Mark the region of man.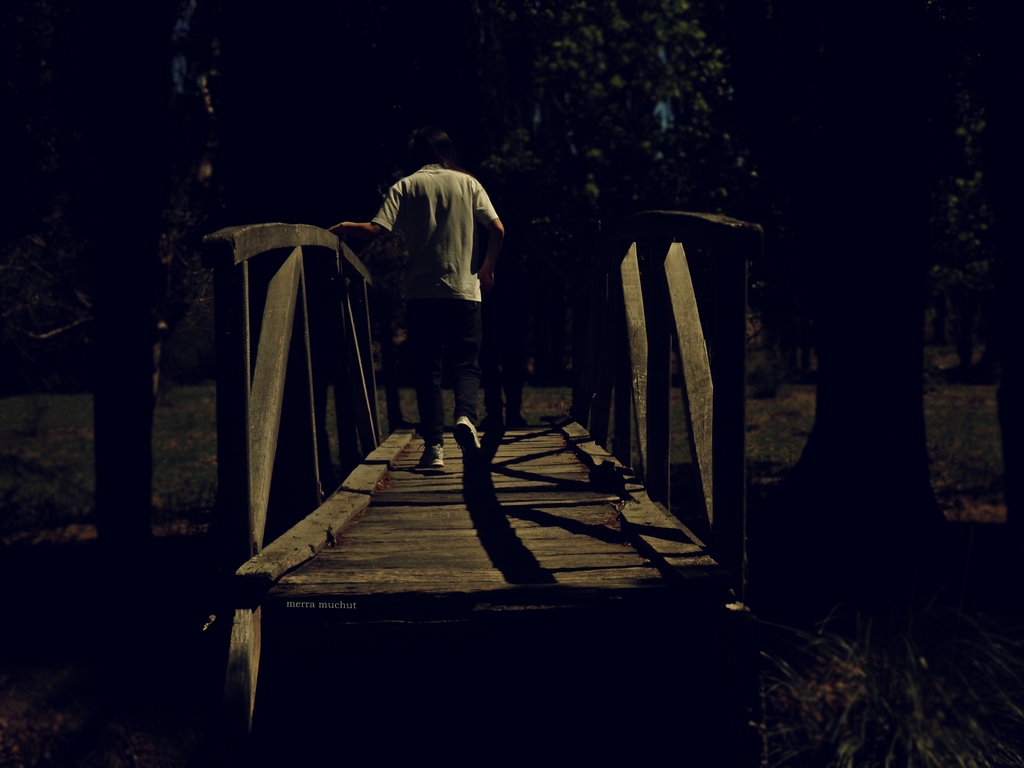
Region: box=[351, 132, 510, 472].
